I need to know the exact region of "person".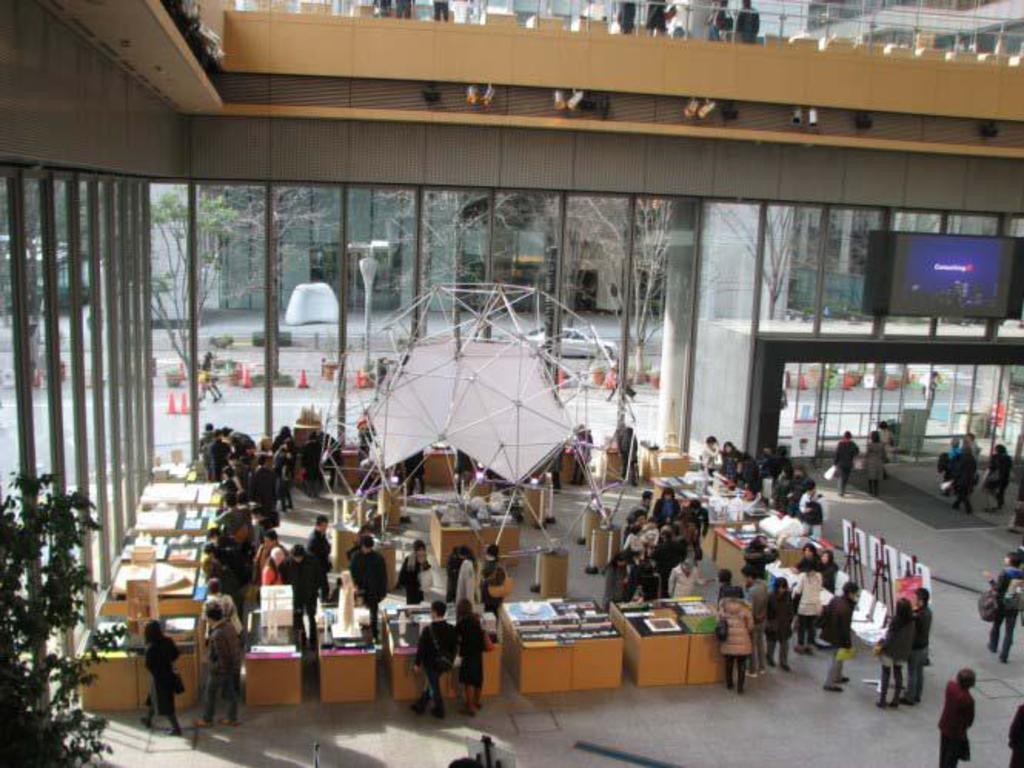
Region: pyautogui.locateOnScreen(987, 549, 1022, 656).
